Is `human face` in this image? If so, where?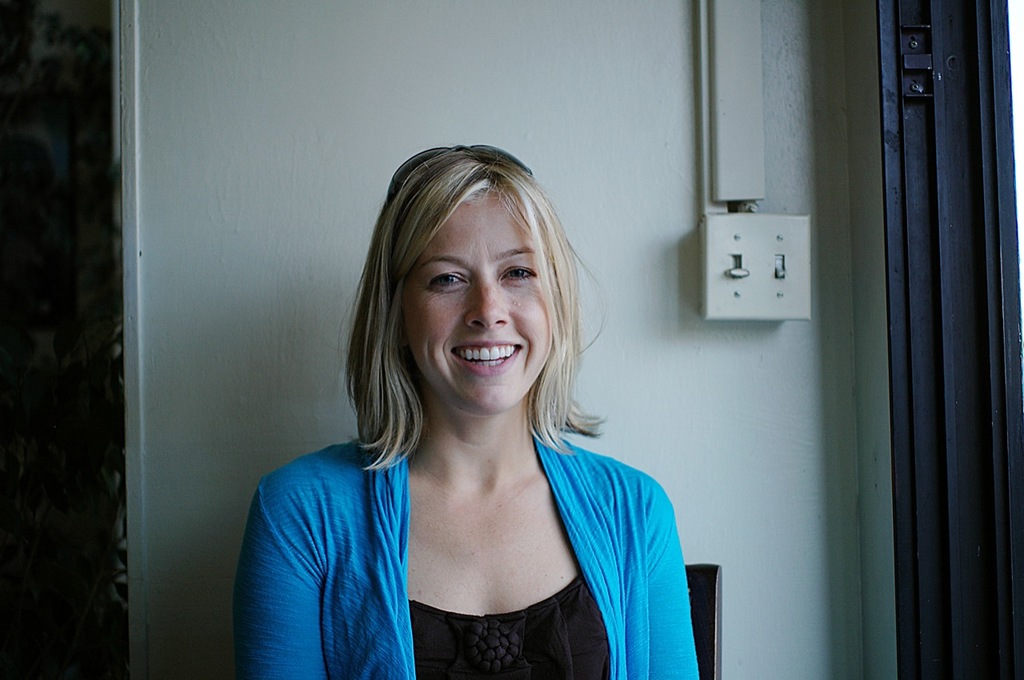
Yes, at BBox(398, 184, 556, 424).
